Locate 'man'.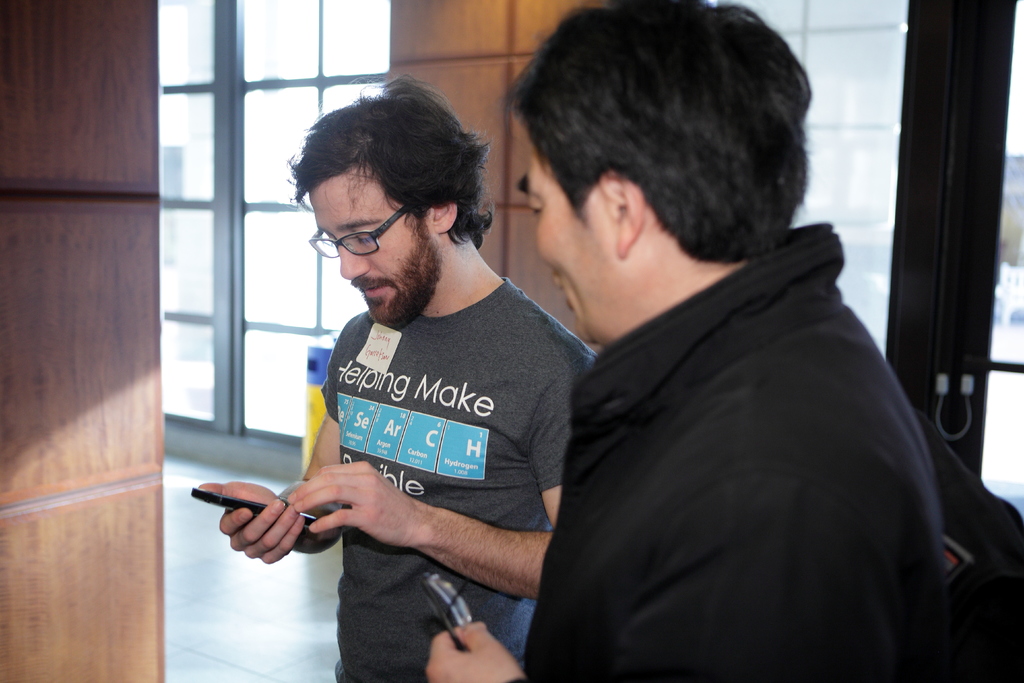
Bounding box: pyautogui.locateOnScreen(197, 74, 601, 682).
